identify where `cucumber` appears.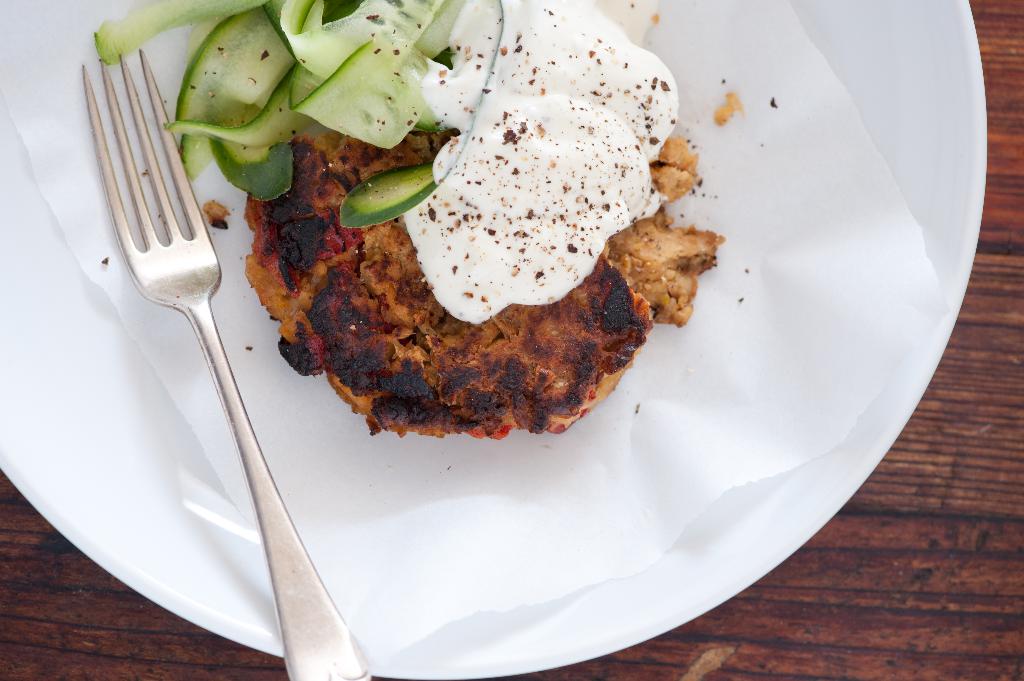
Appears at BBox(170, 6, 298, 179).
